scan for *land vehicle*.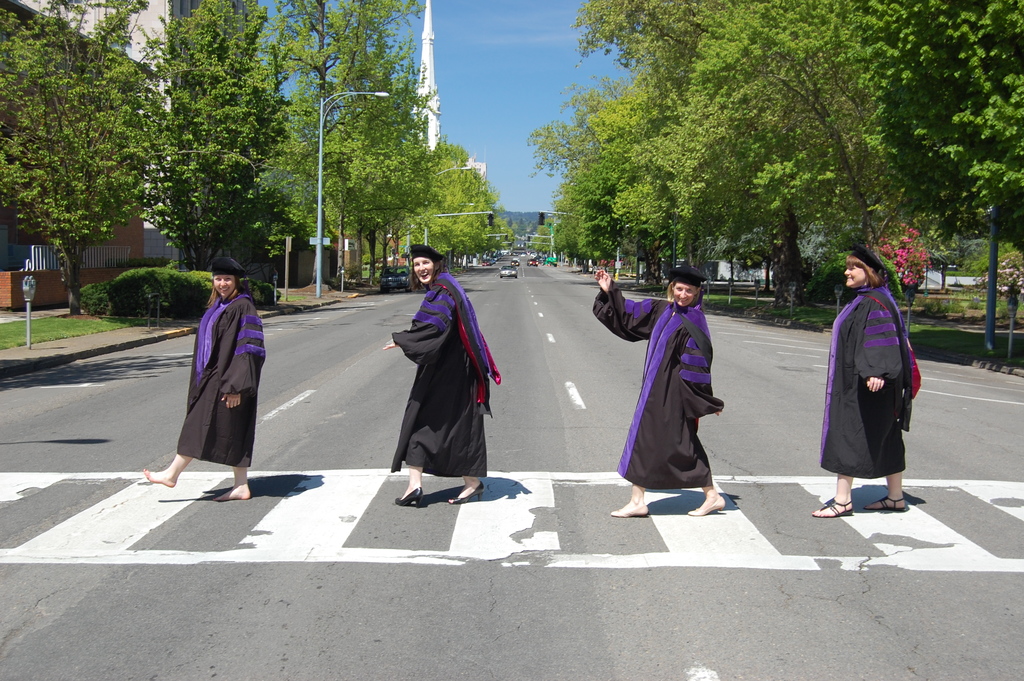
Scan result: {"left": 510, "top": 250, "right": 520, "bottom": 257}.
